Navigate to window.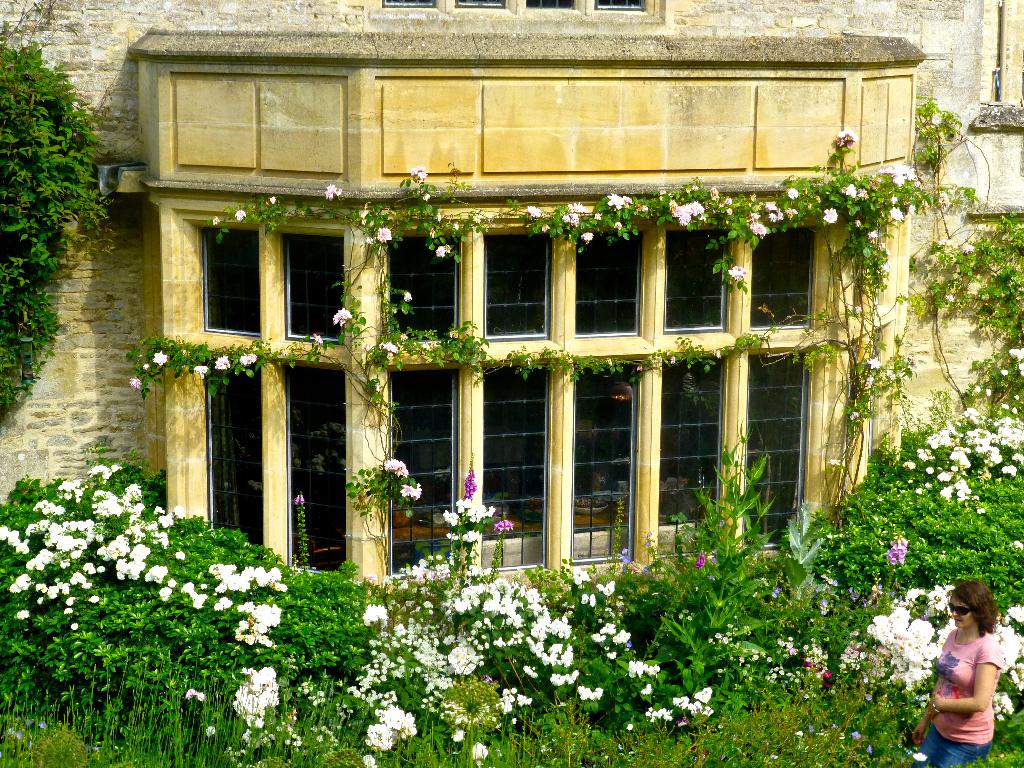
Navigation target: (x1=383, y1=369, x2=456, y2=572).
